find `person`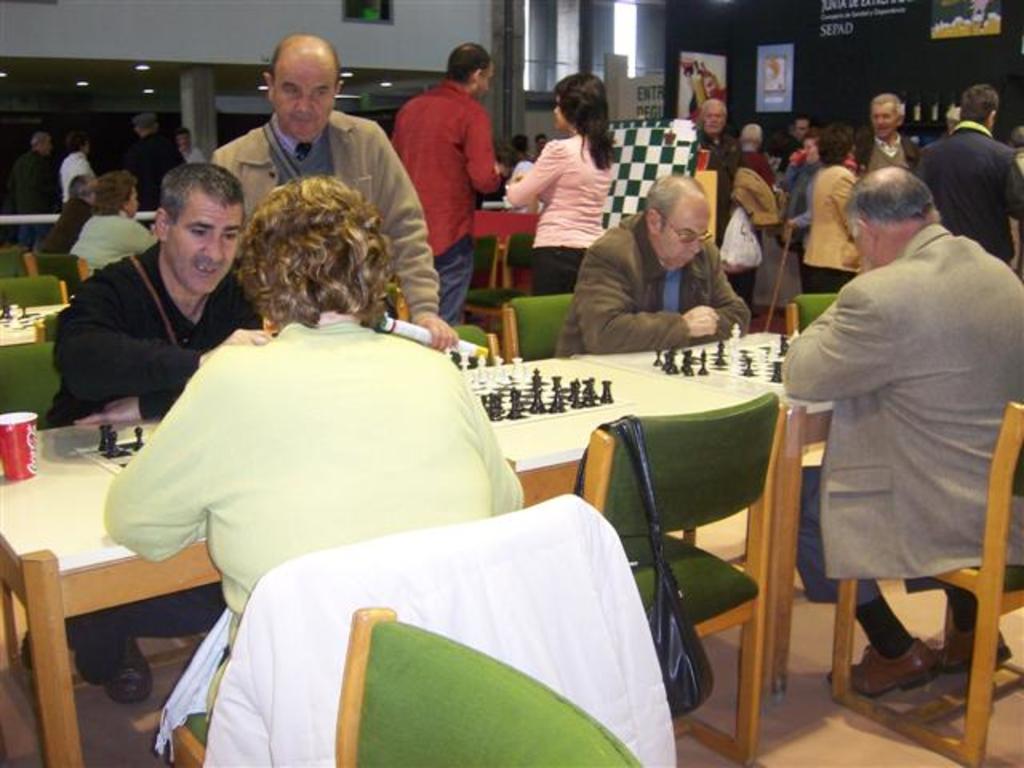
{"x1": 501, "y1": 74, "x2": 614, "y2": 293}
